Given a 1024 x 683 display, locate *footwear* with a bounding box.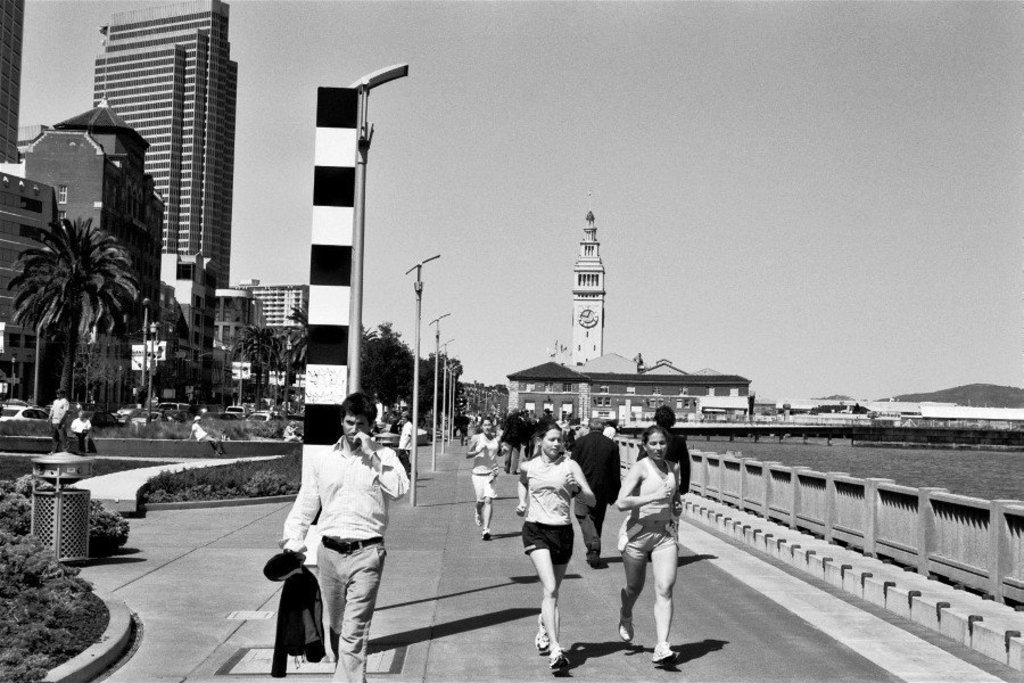
Located: (left=587, top=545, right=598, bottom=559).
